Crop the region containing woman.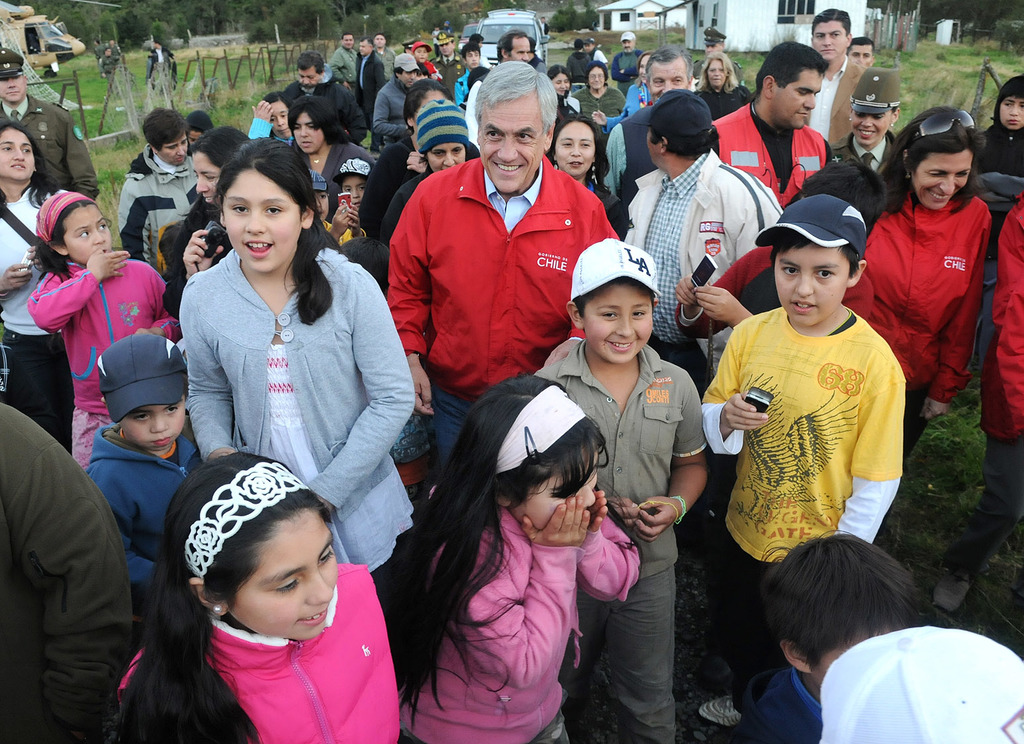
Crop region: x1=286 y1=93 x2=375 y2=219.
